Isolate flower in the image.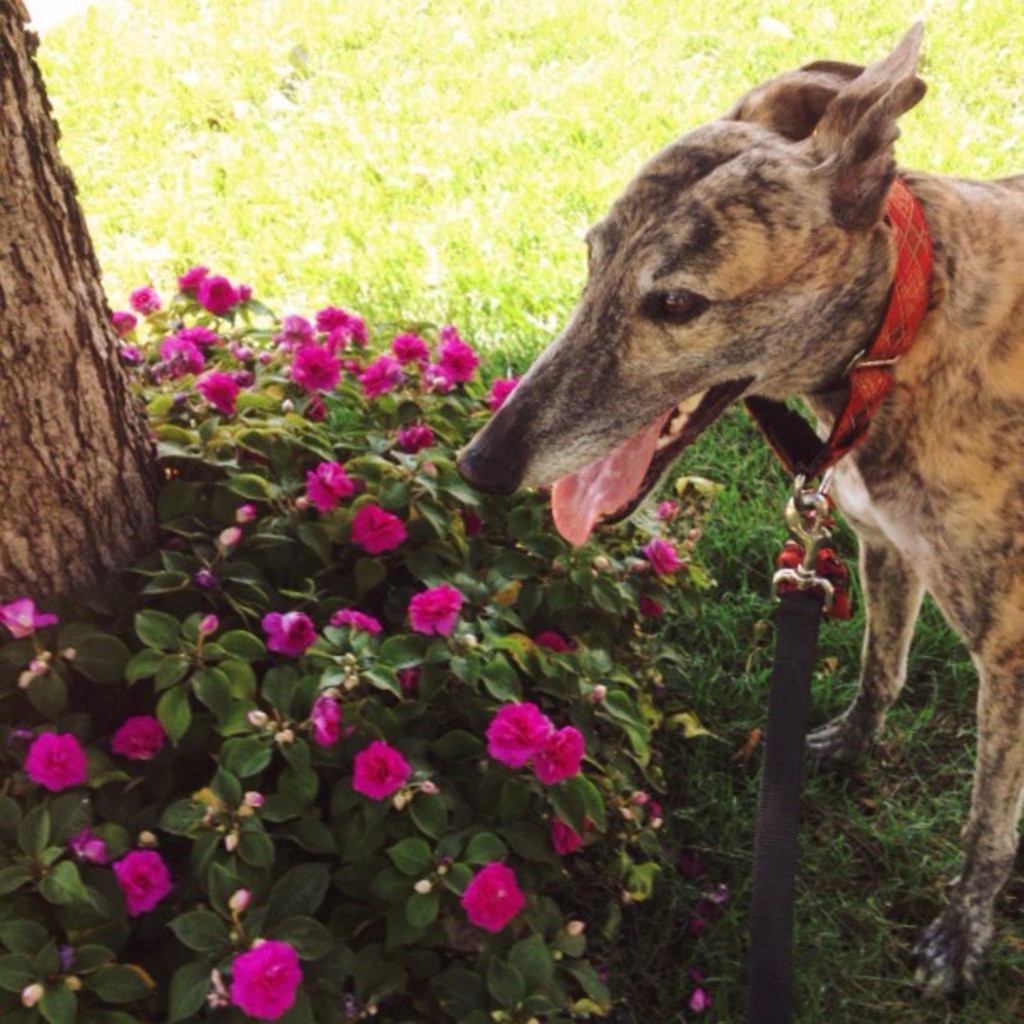
Isolated region: bbox(0, 599, 59, 634).
